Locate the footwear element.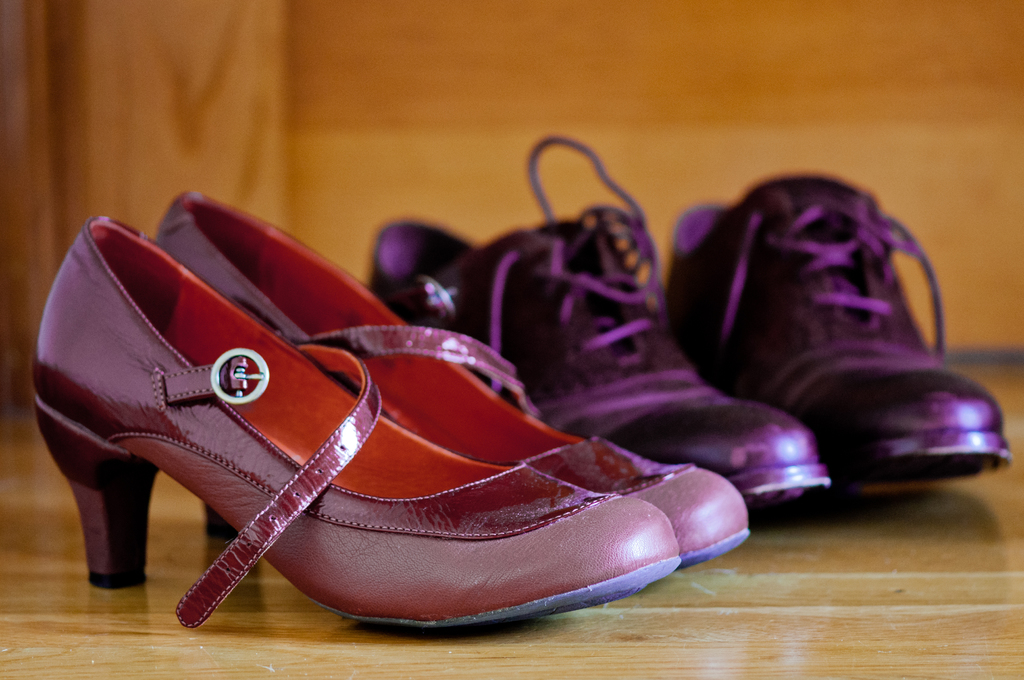
Element bbox: (x1=358, y1=135, x2=831, y2=509).
